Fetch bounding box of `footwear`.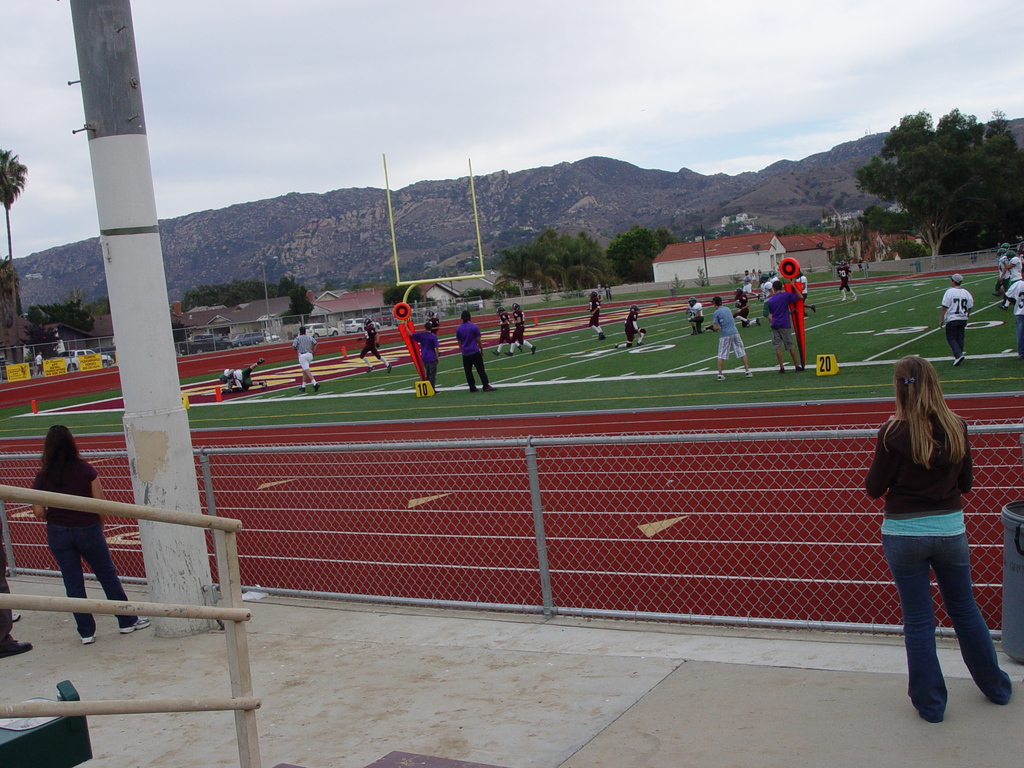
Bbox: detection(262, 378, 267, 387).
